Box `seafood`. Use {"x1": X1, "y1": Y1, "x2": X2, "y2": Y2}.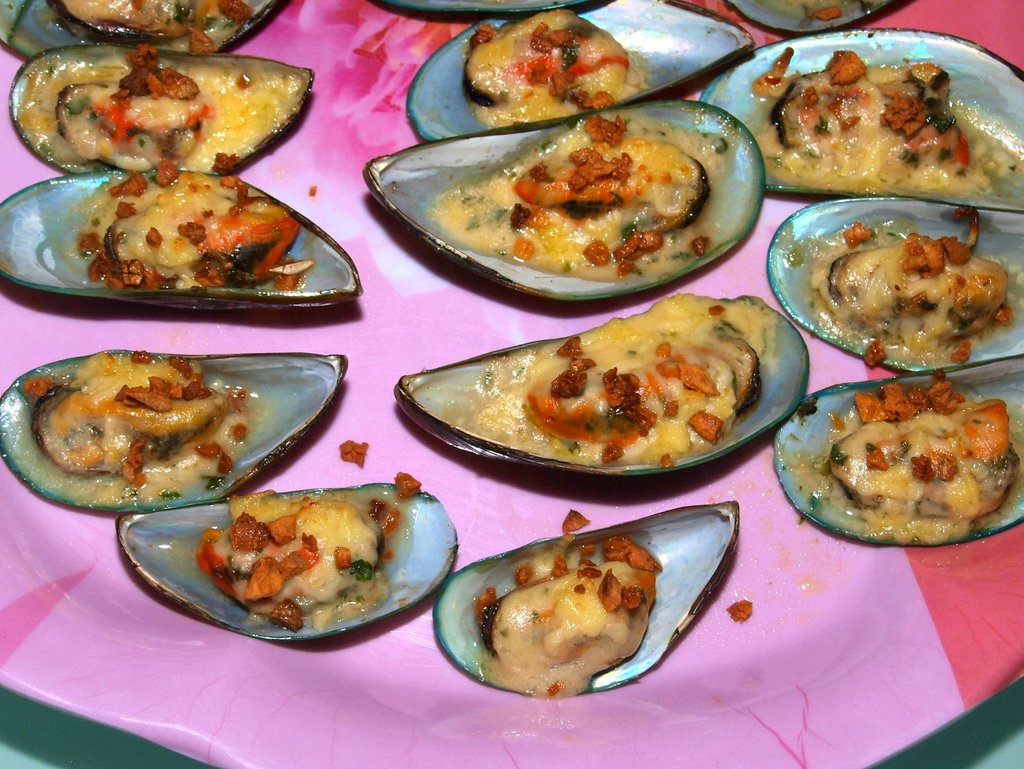
{"x1": 770, "y1": 356, "x2": 1023, "y2": 548}.
